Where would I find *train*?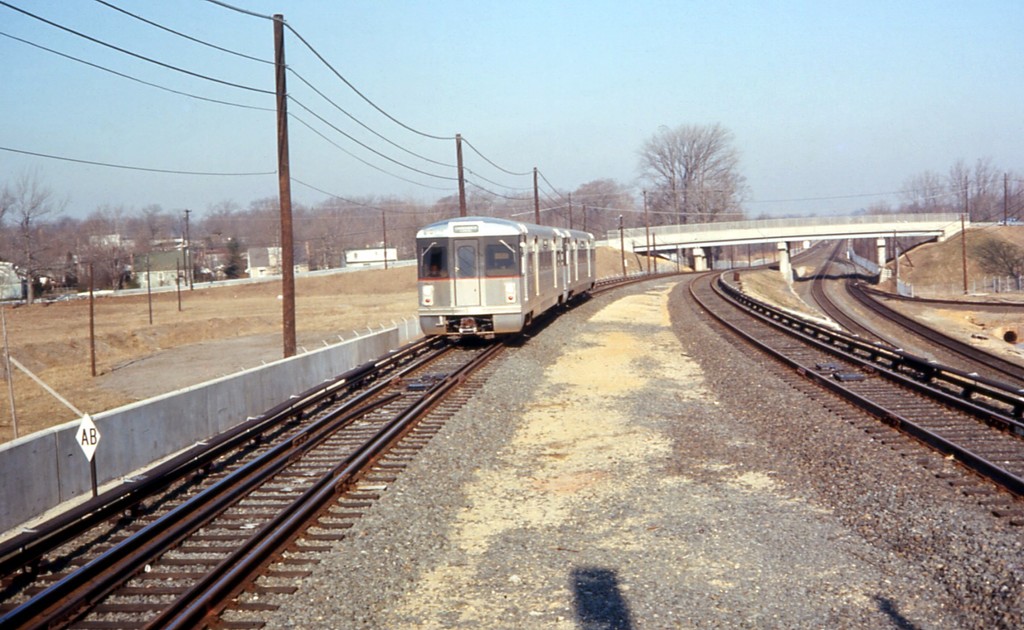
At [x1=417, y1=220, x2=598, y2=338].
